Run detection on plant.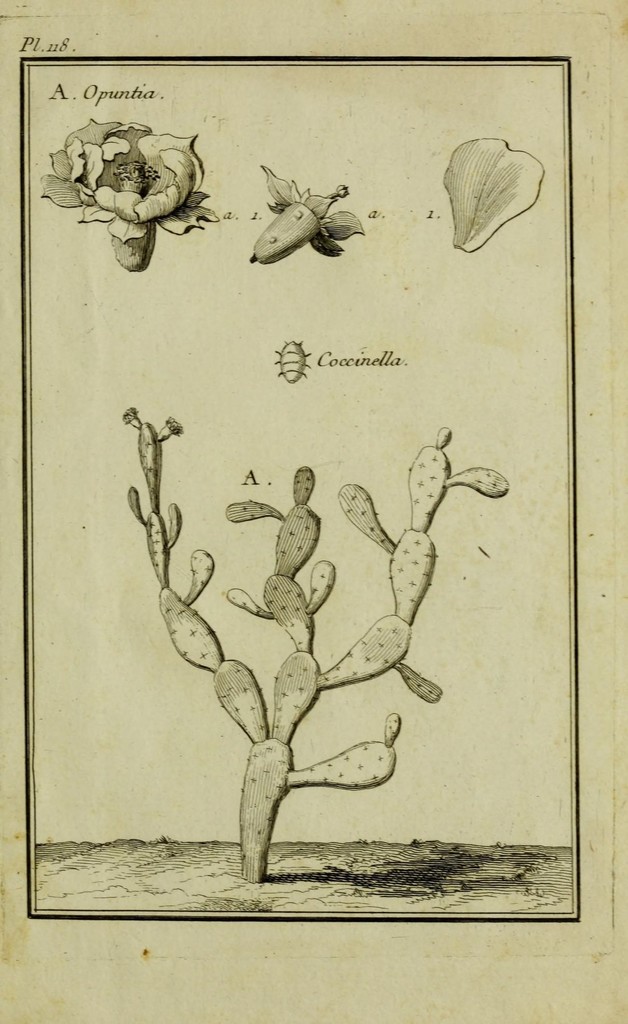
Result: bbox=(161, 436, 474, 870).
